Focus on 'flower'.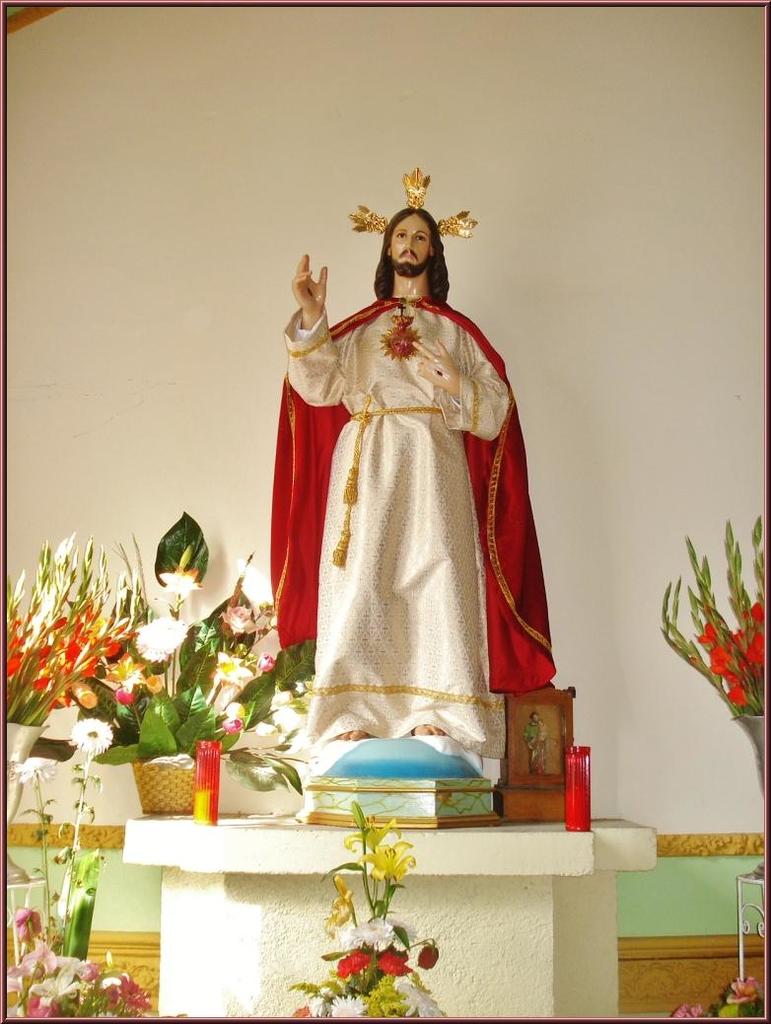
Focused at locate(159, 572, 198, 595).
